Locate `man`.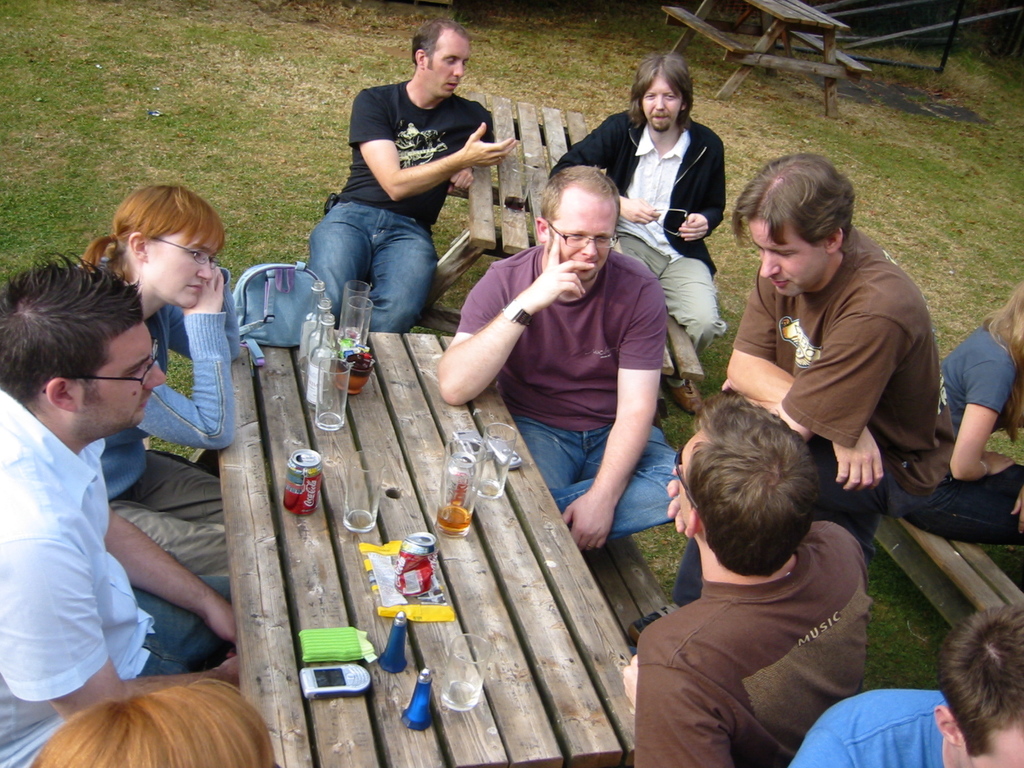
Bounding box: {"x1": 0, "y1": 250, "x2": 239, "y2": 767}.
